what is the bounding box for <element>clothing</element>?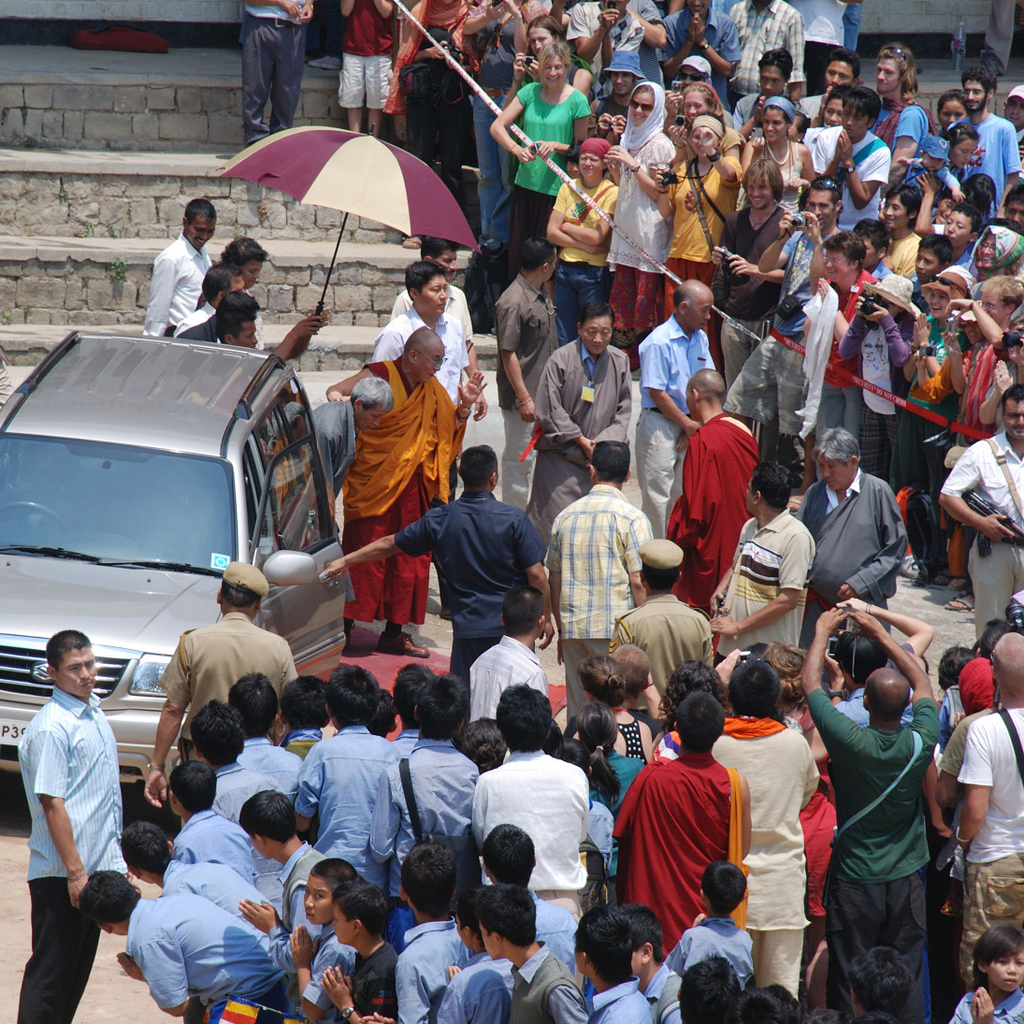
(138,236,218,338).
